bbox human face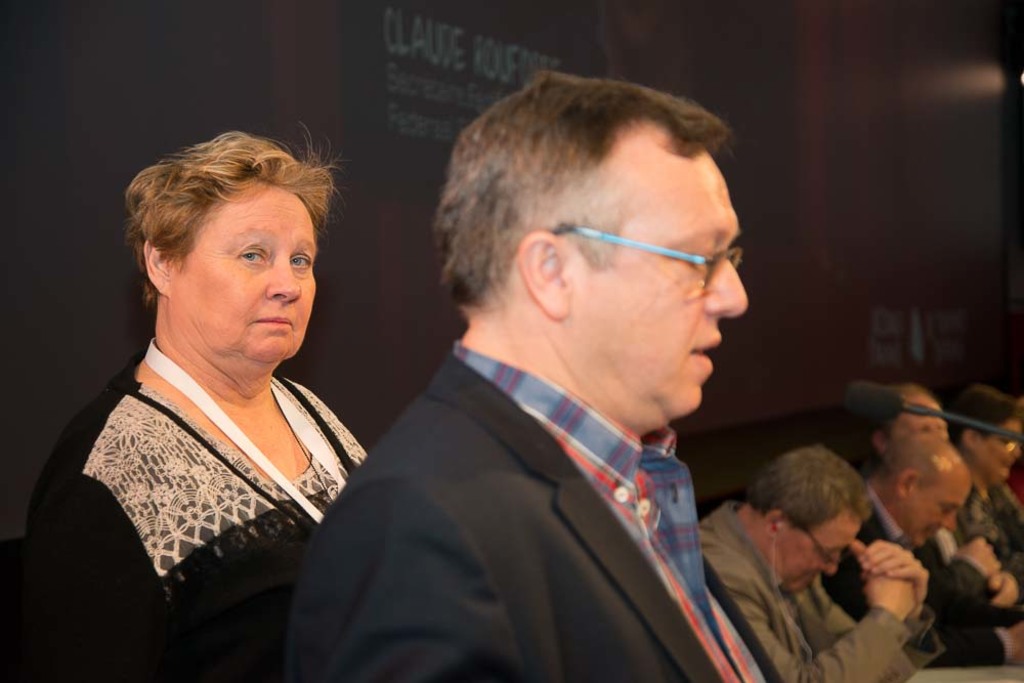
970 416 1022 484
